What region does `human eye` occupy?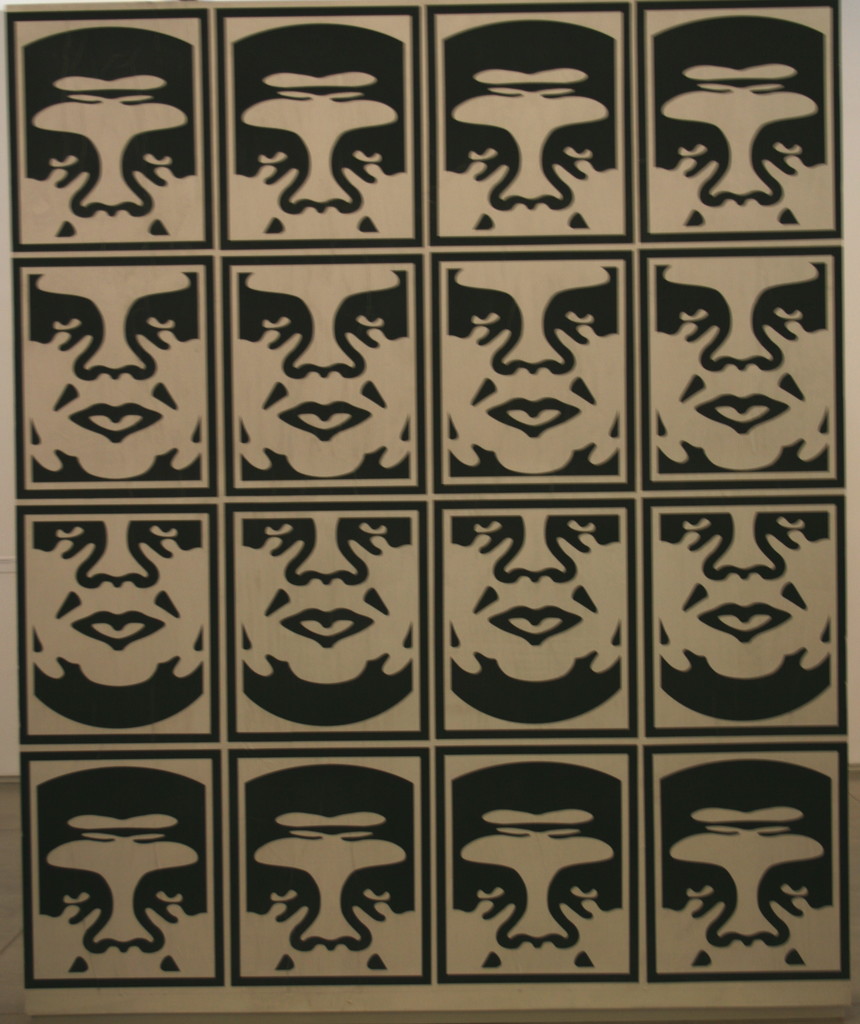
rect(54, 886, 90, 912).
